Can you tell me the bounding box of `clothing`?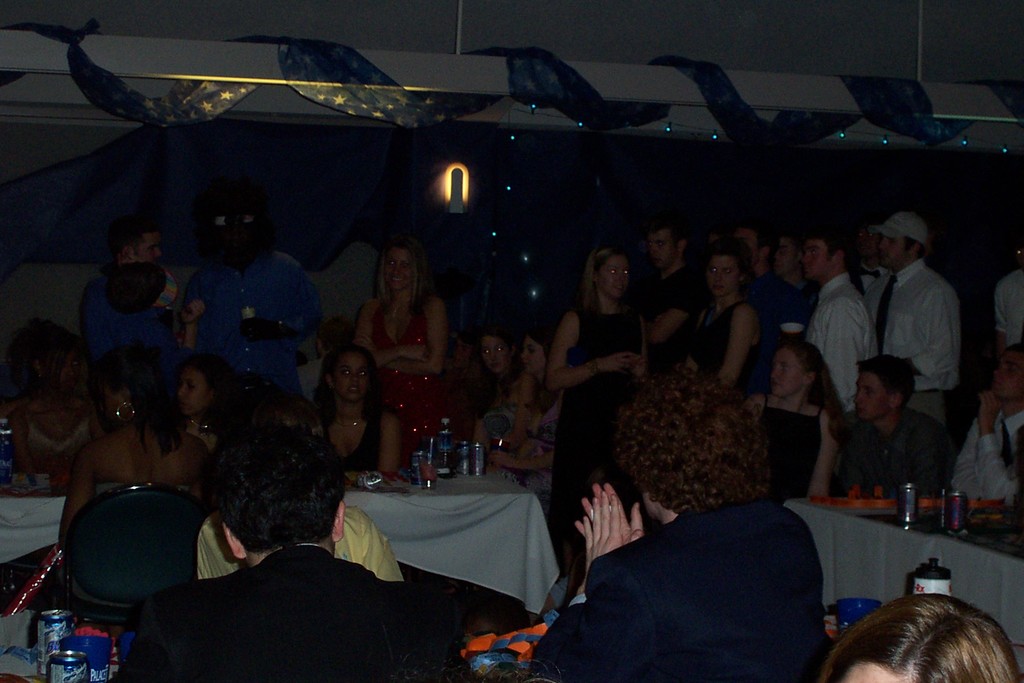
(x1=834, y1=403, x2=945, y2=494).
